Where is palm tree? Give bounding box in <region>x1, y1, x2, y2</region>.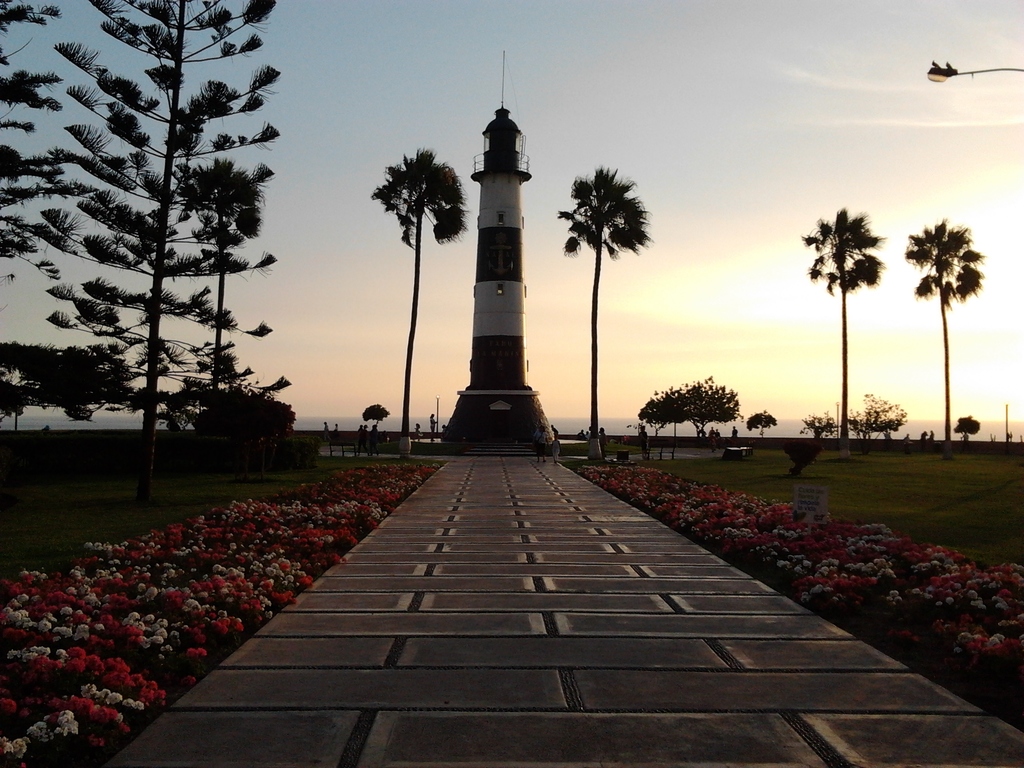
<region>804, 202, 884, 447</region>.
